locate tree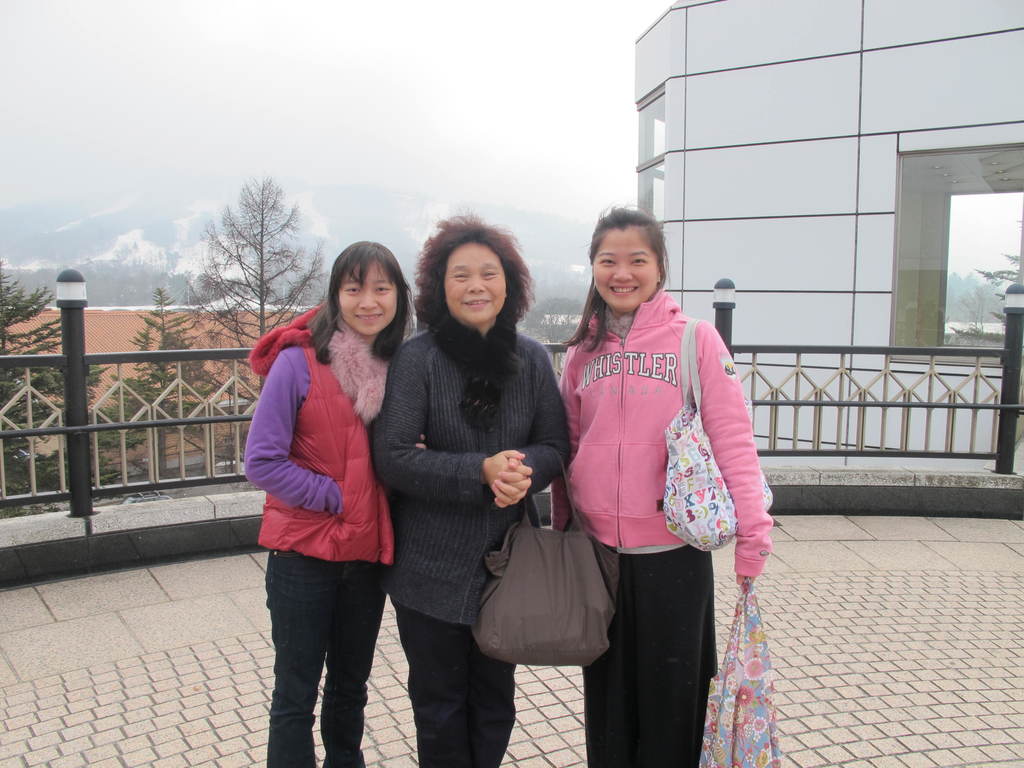
(x1=950, y1=217, x2=1022, y2=337)
